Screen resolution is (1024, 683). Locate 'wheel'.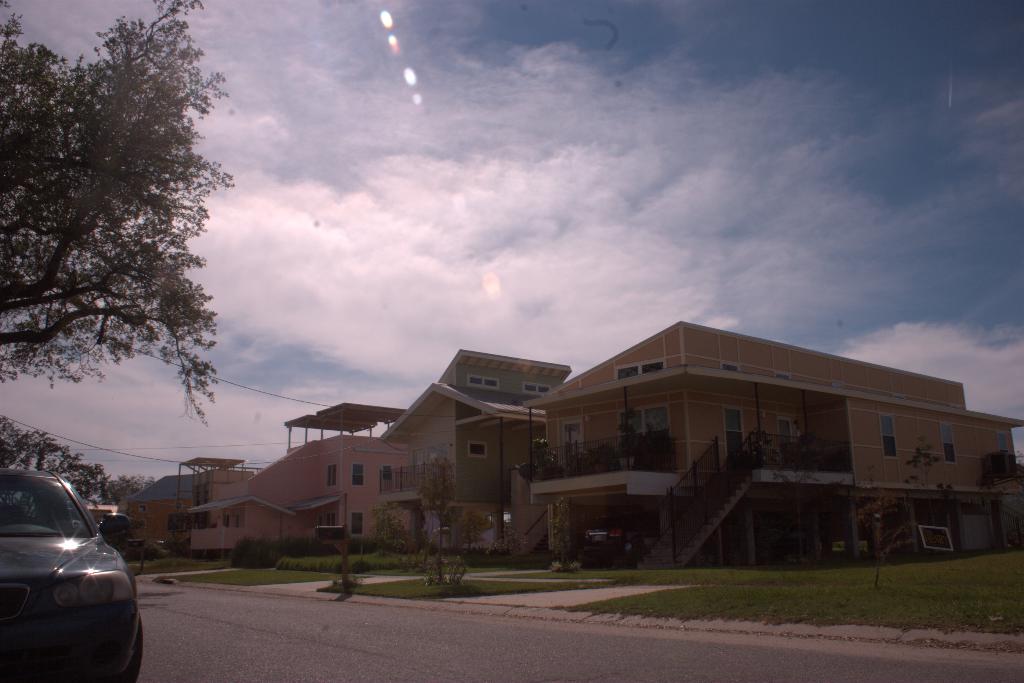
box=[129, 622, 138, 675].
